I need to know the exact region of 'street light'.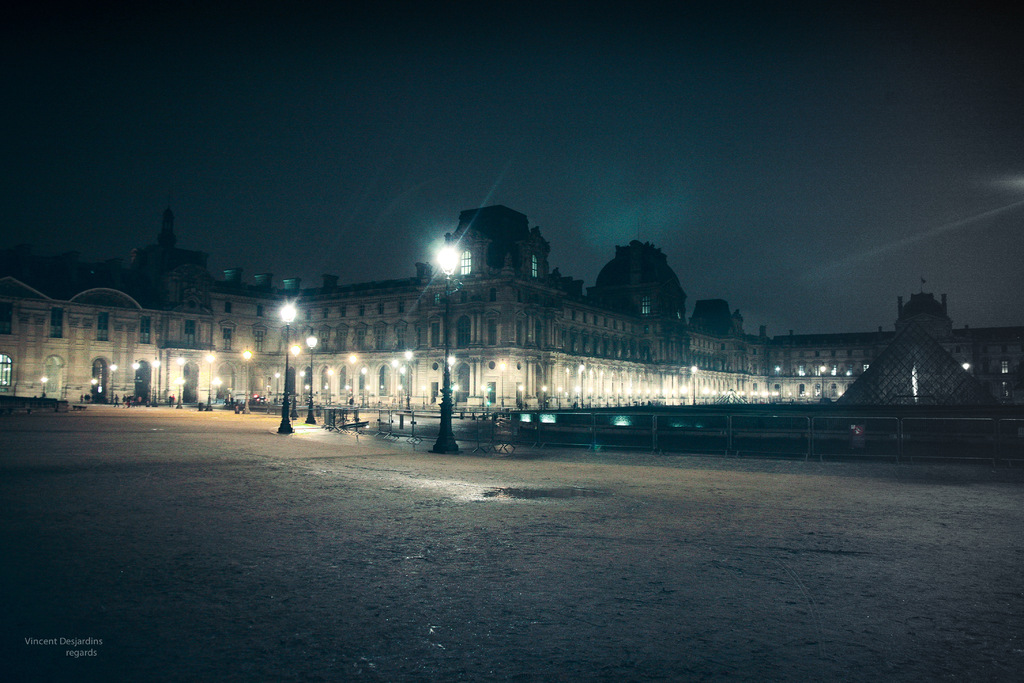
Region: x1=681 y1=386 x2=684 y2=405.
